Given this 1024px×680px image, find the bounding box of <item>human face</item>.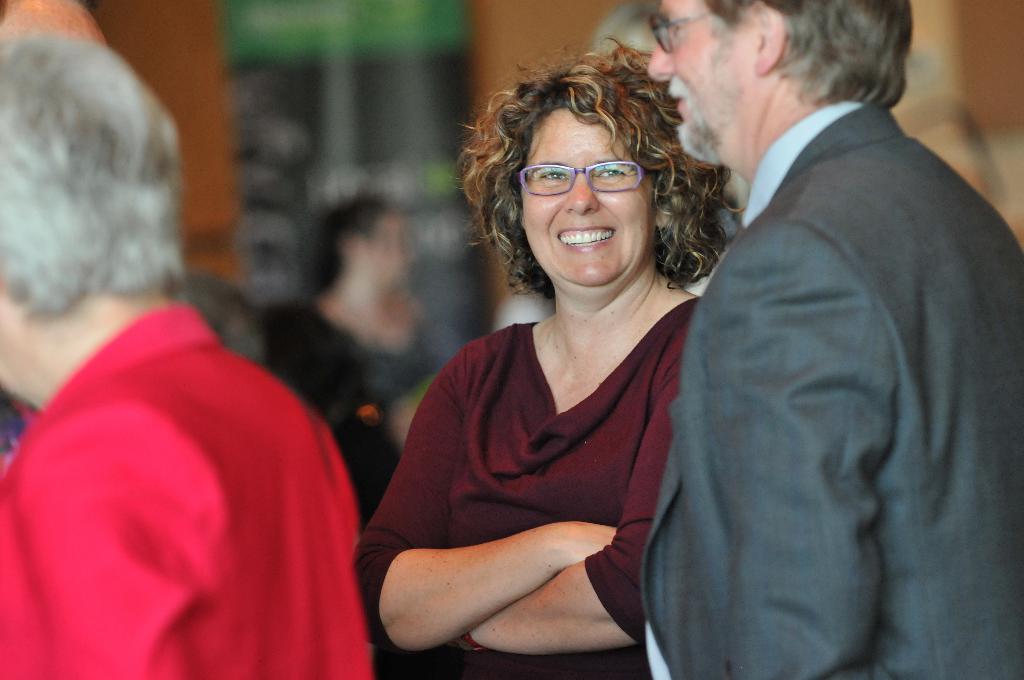
<region>518, 109, 650, 285</region>.
